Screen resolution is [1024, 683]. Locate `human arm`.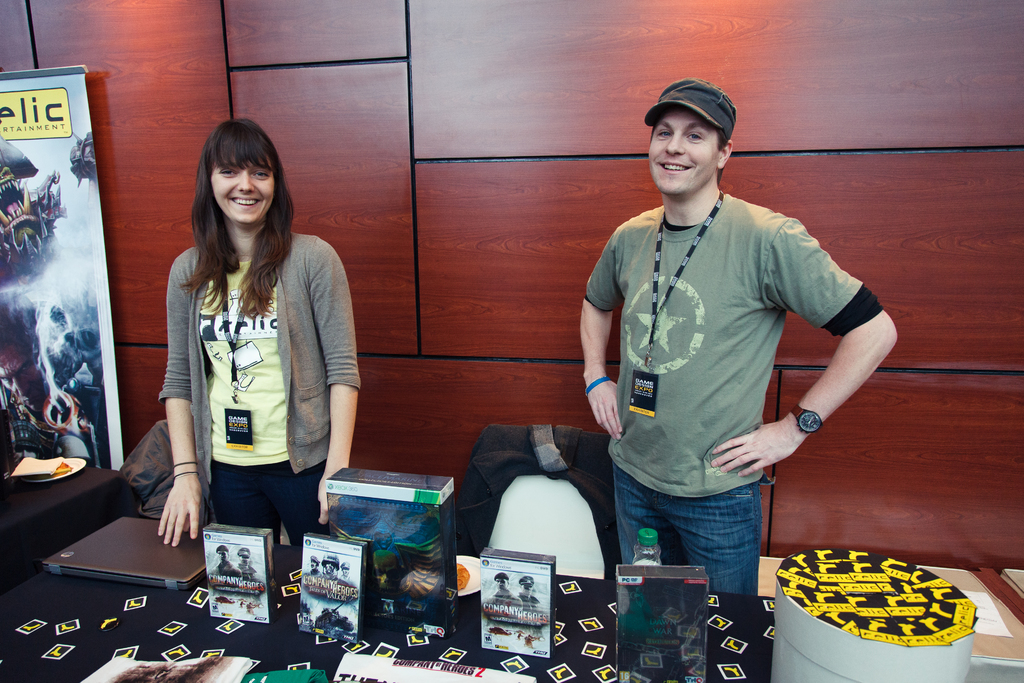
detection(319, 237, 364, 525).
